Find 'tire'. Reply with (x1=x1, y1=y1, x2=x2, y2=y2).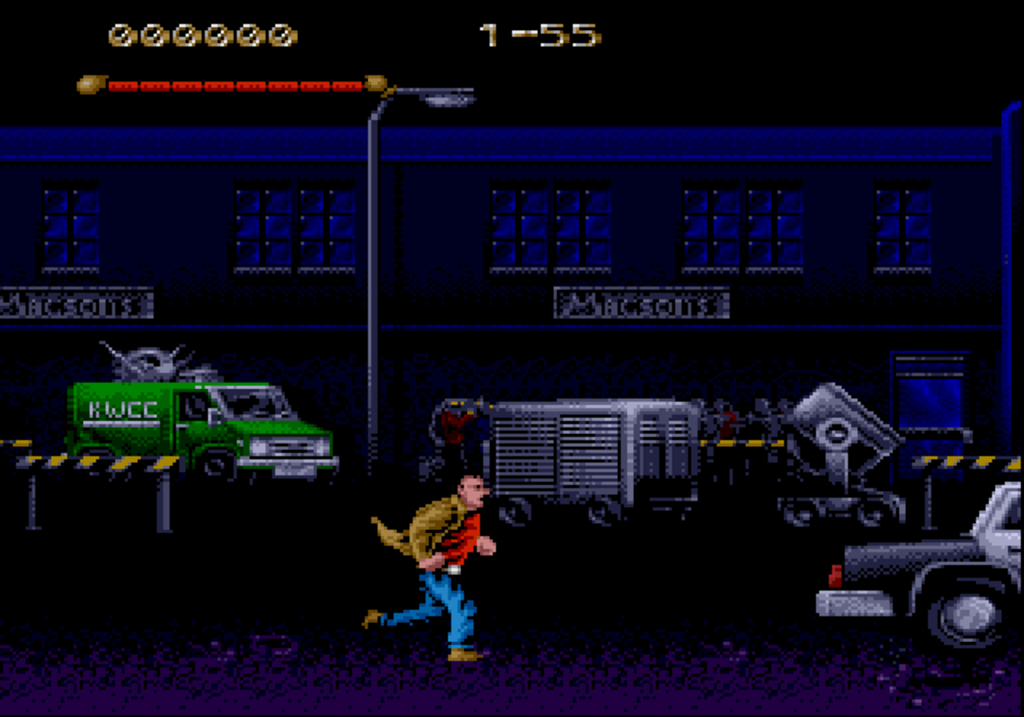
(x1=198, y1=450, x2=235, y2=487).
